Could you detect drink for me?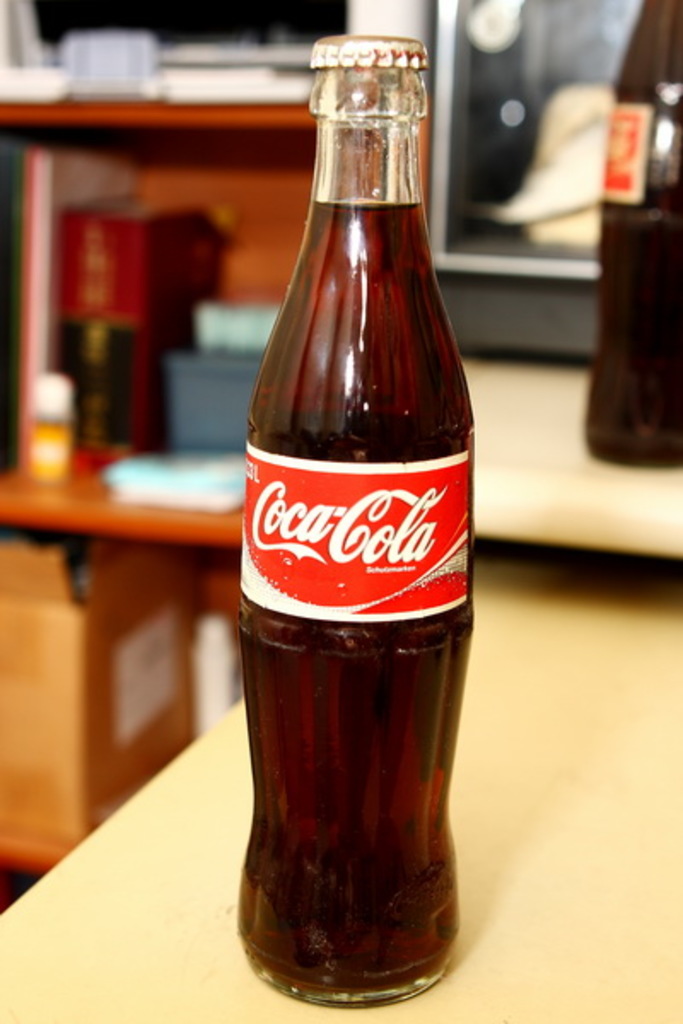
Detection result: {"x1": 219, "y1": 273, "x2": 459, "y2": 1023}.
